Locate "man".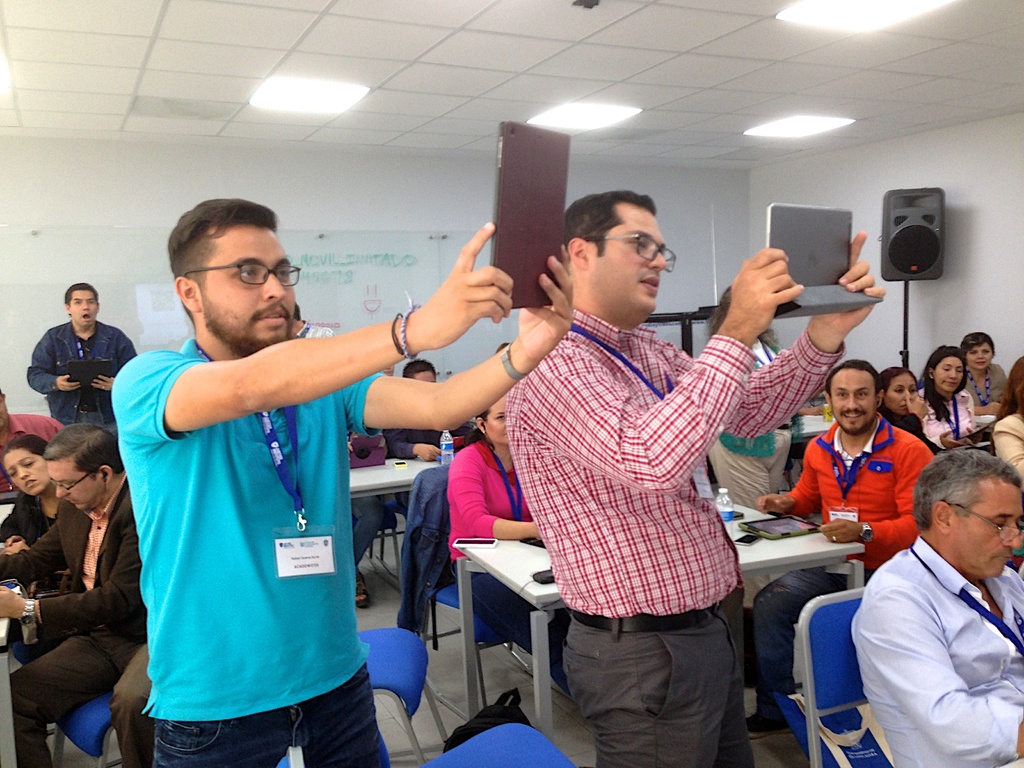
Bounding box: [left=0, top=422, right=154, bottom=767].
